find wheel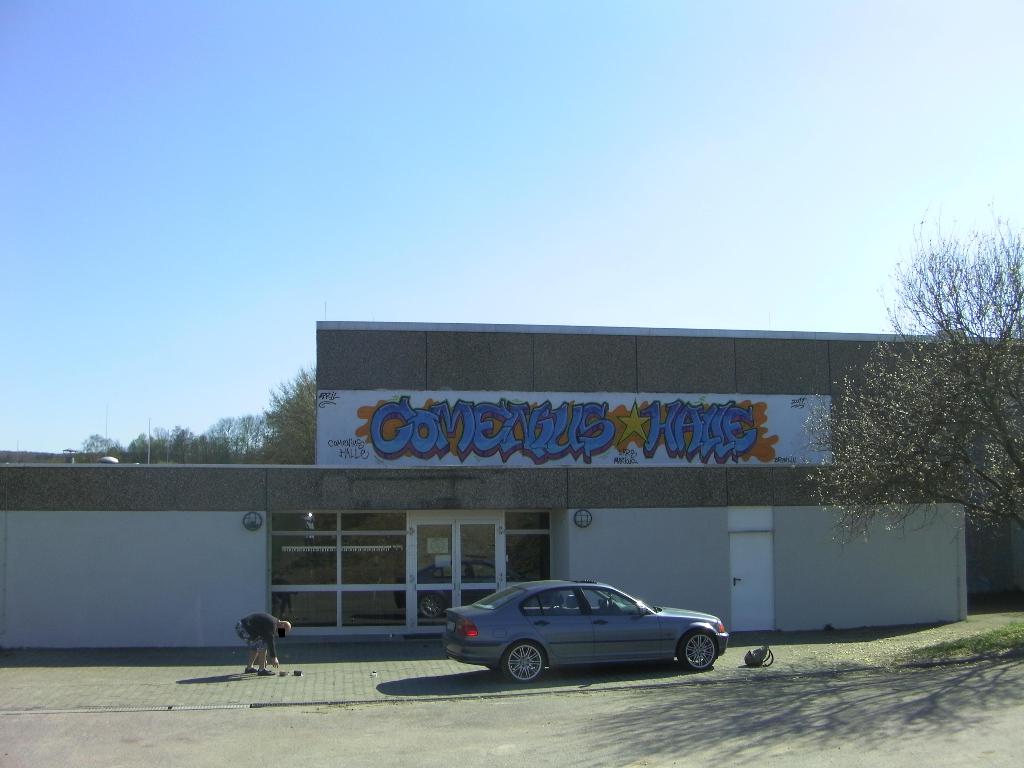
x1=504, y1=643, x2=543, y2=684
